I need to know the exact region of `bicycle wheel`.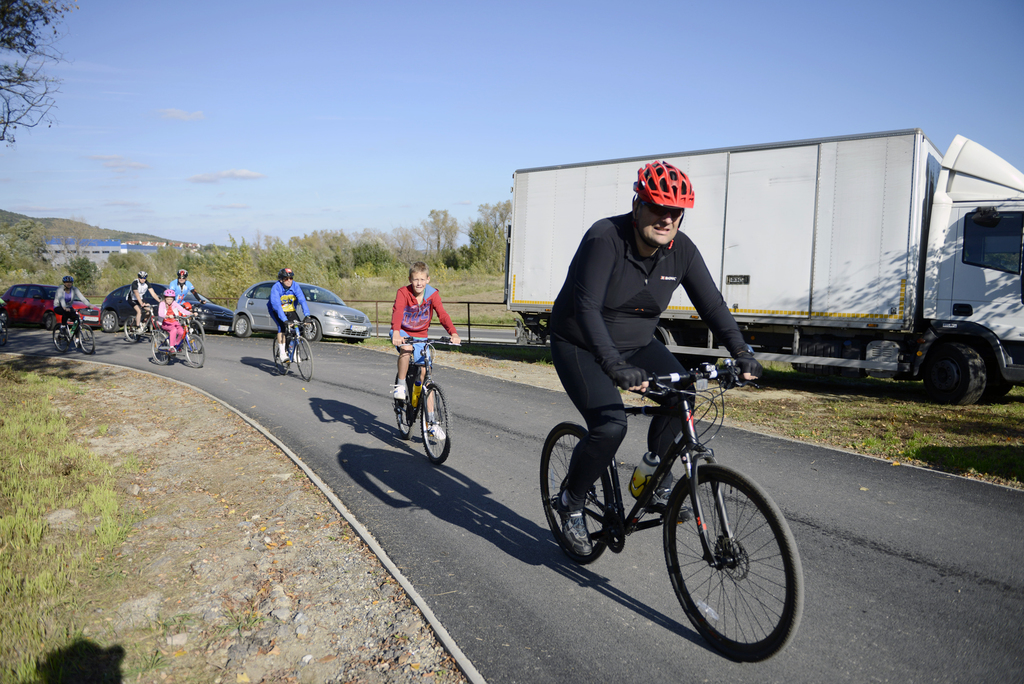
Region: box=[654, 482, 803, 665].
